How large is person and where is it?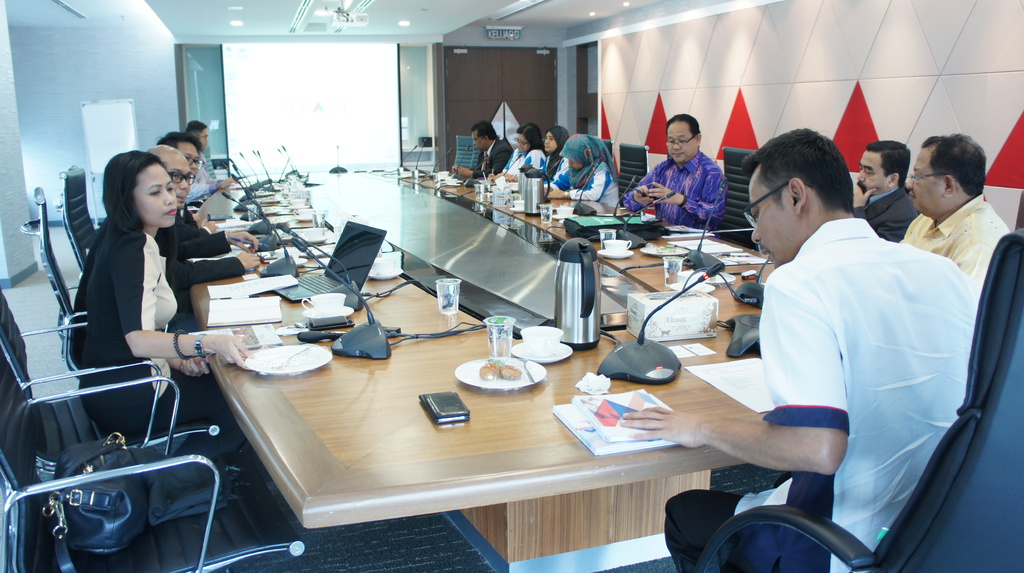
Bounding box: [x1=612, y1=129, x2=975, y2=572].
